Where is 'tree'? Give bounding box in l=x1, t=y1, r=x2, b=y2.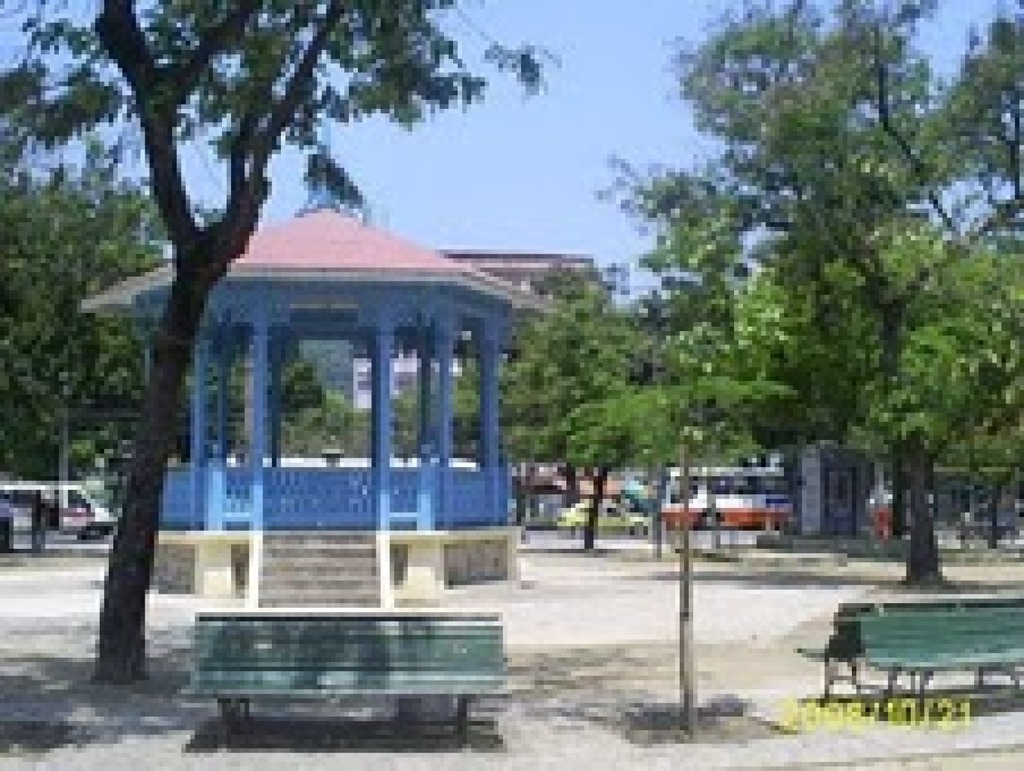
l=607, t=0, r=1023, b=594.
